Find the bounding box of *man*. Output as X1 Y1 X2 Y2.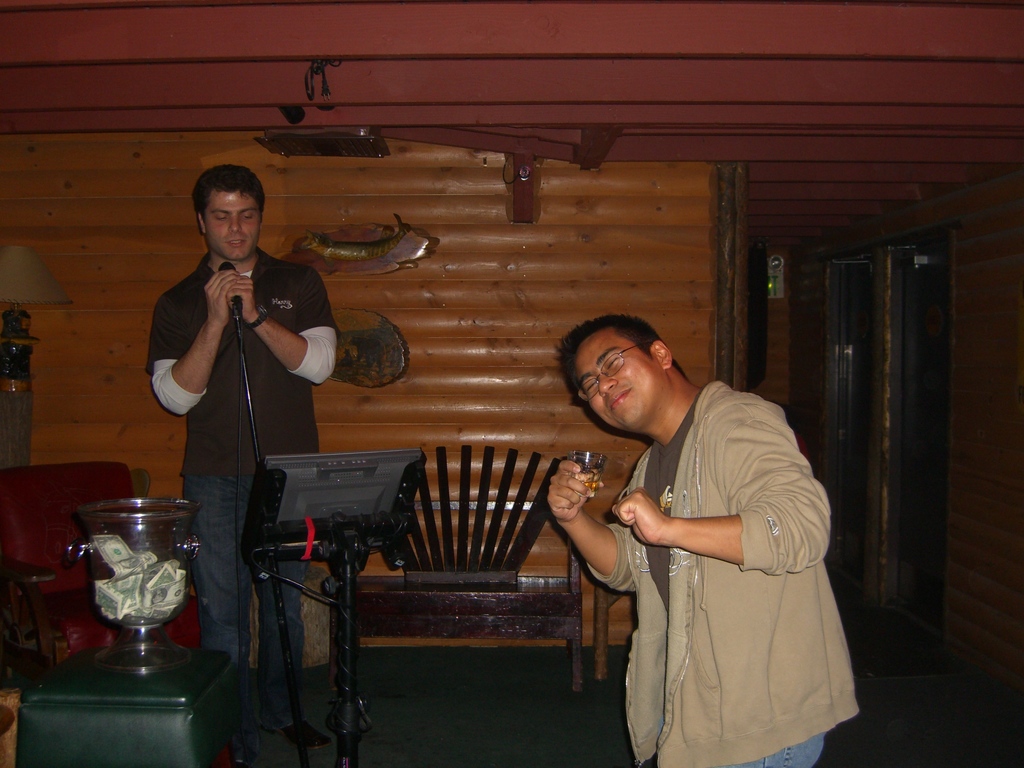
144 164 337 767.
